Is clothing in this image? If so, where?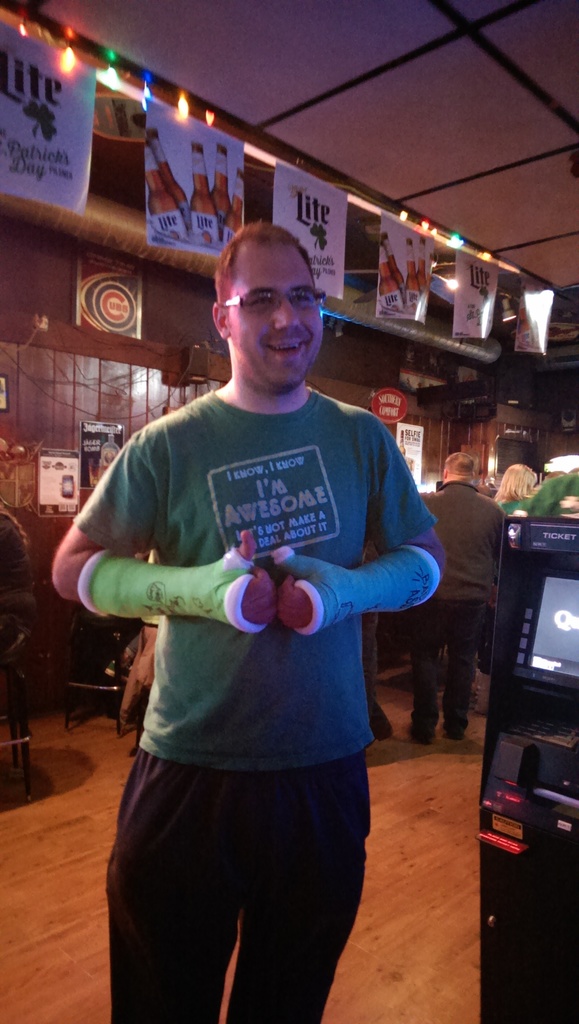
Yes, at bbox=[523, 468, 578, 512].
